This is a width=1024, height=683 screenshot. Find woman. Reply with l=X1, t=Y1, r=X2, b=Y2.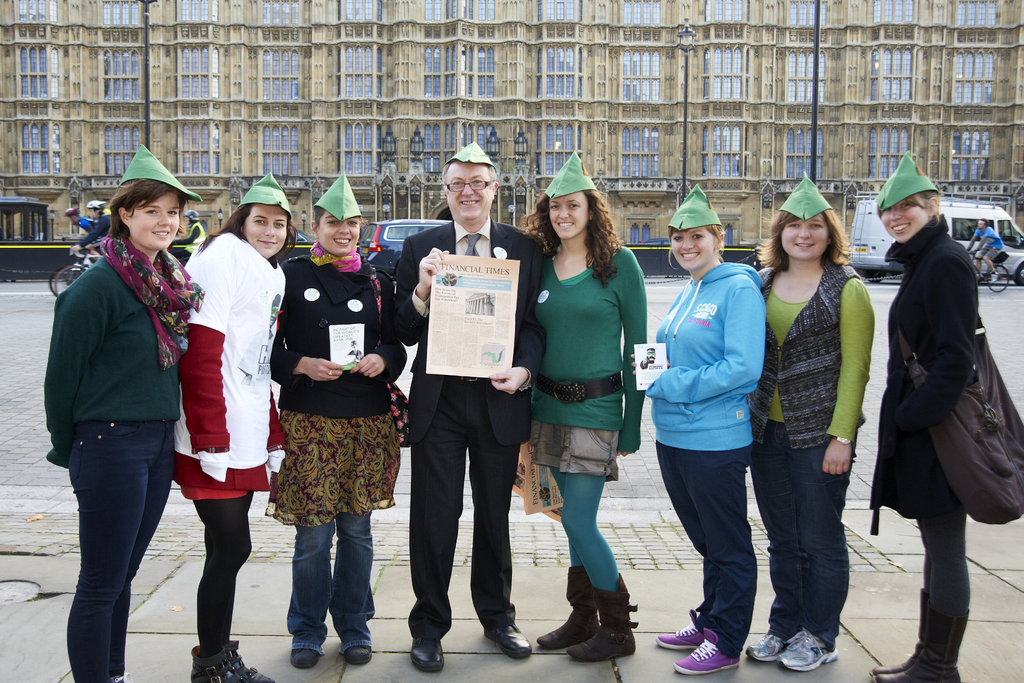
l=630, t=179, r=770, b=676.
